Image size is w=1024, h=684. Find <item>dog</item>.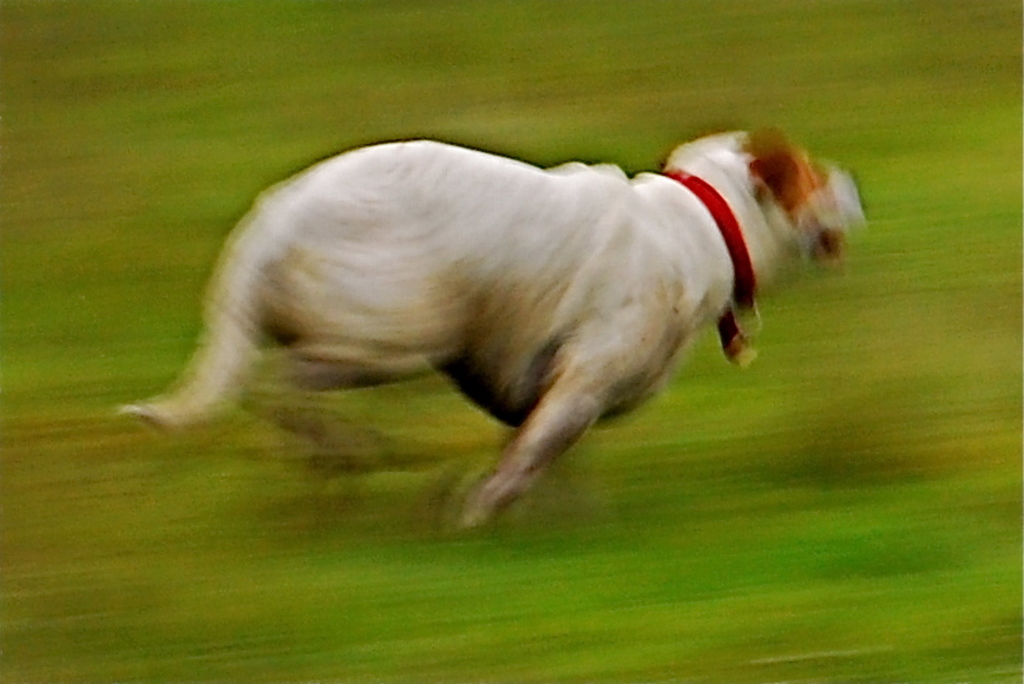
crop(114, 131, 871, 539).
